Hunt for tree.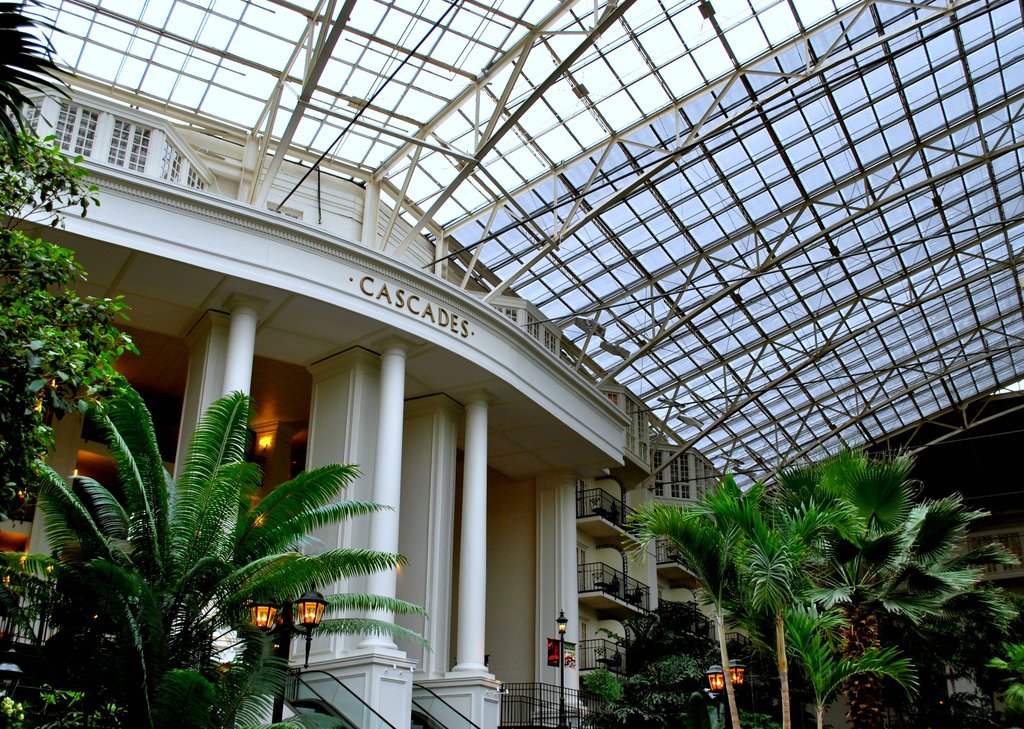
Hunted down at pyautogui.locateOnScreen(7, 345, 406, 705).
